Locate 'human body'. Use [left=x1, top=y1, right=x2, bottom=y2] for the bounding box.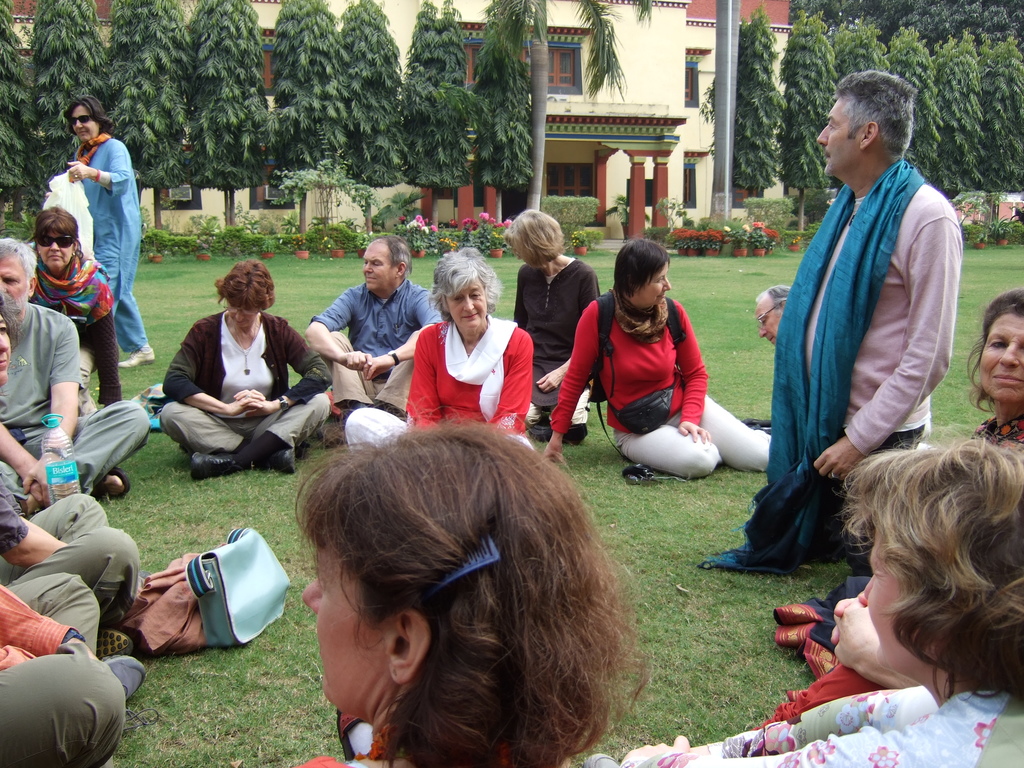
[left=157, top=260, right=335, bottom=481].
